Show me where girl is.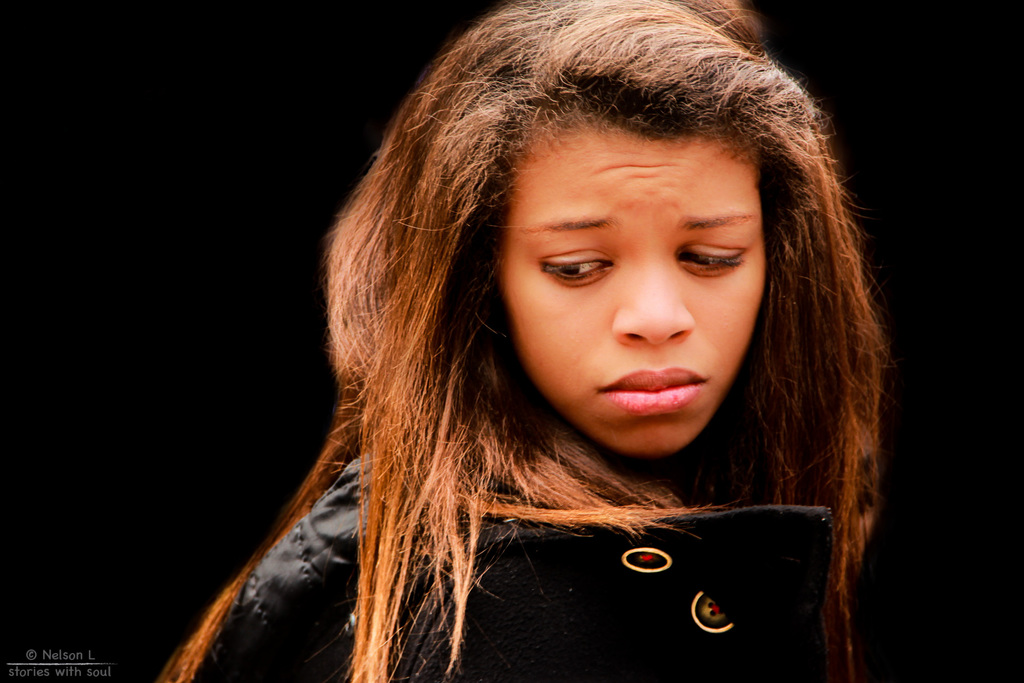
girl is at bbox=(159, 0, 888, 682).
